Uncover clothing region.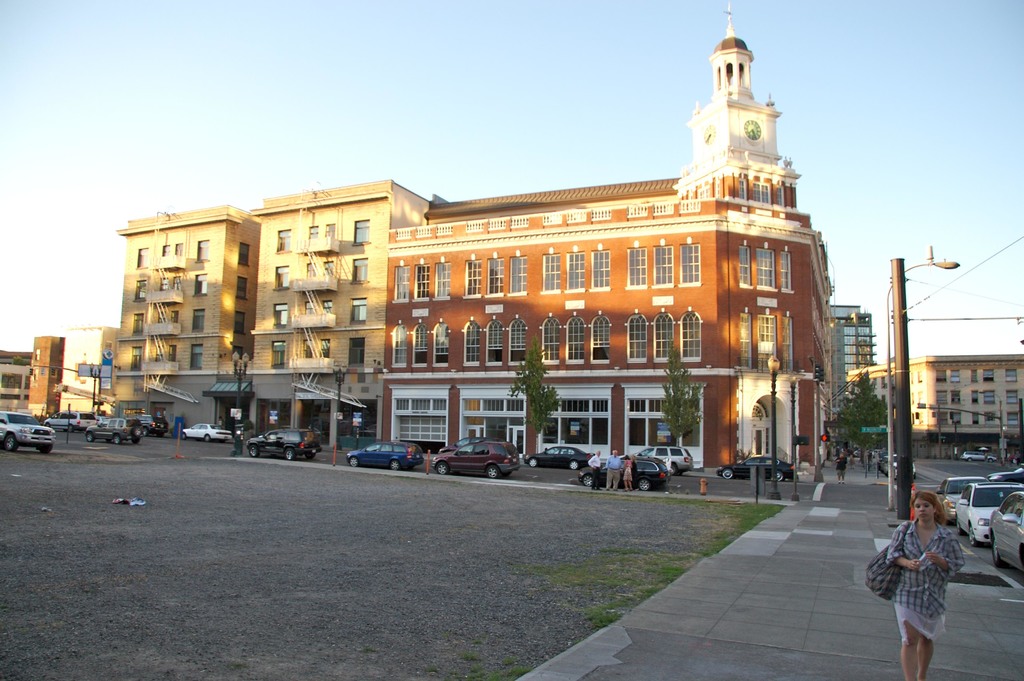
Uncovered: <region>589, 456, 601, 482</region>.
